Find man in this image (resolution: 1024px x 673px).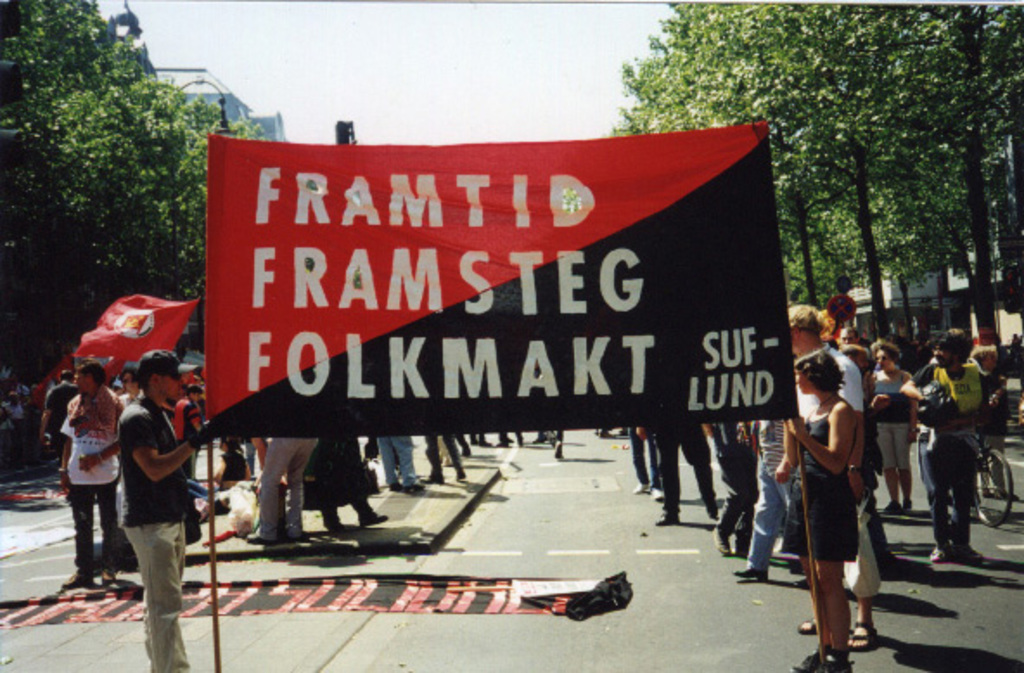
l=40, t=367, r=80, b=467.
